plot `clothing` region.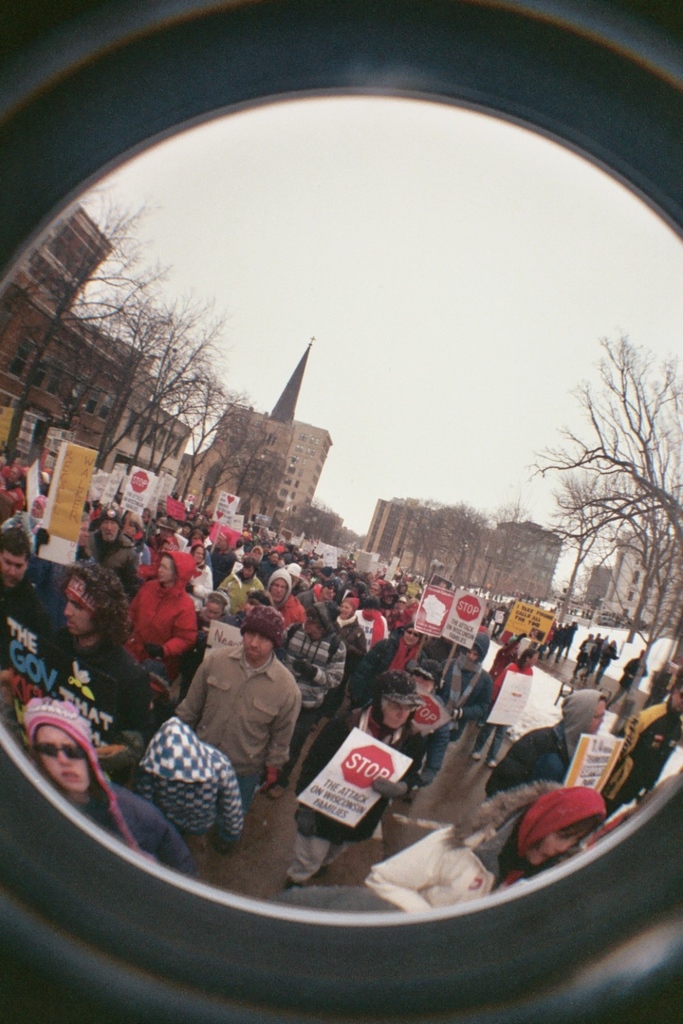
Plotted at l=275, t=590, r=311, b=628.
